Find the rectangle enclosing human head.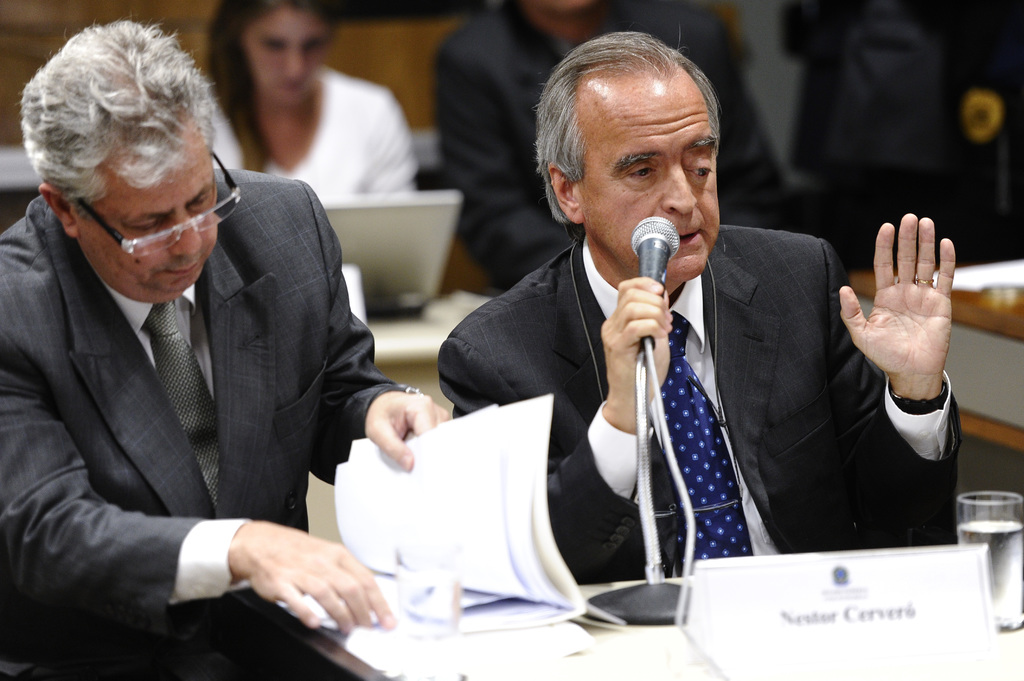
Rect(227, 0, 334, 109).
